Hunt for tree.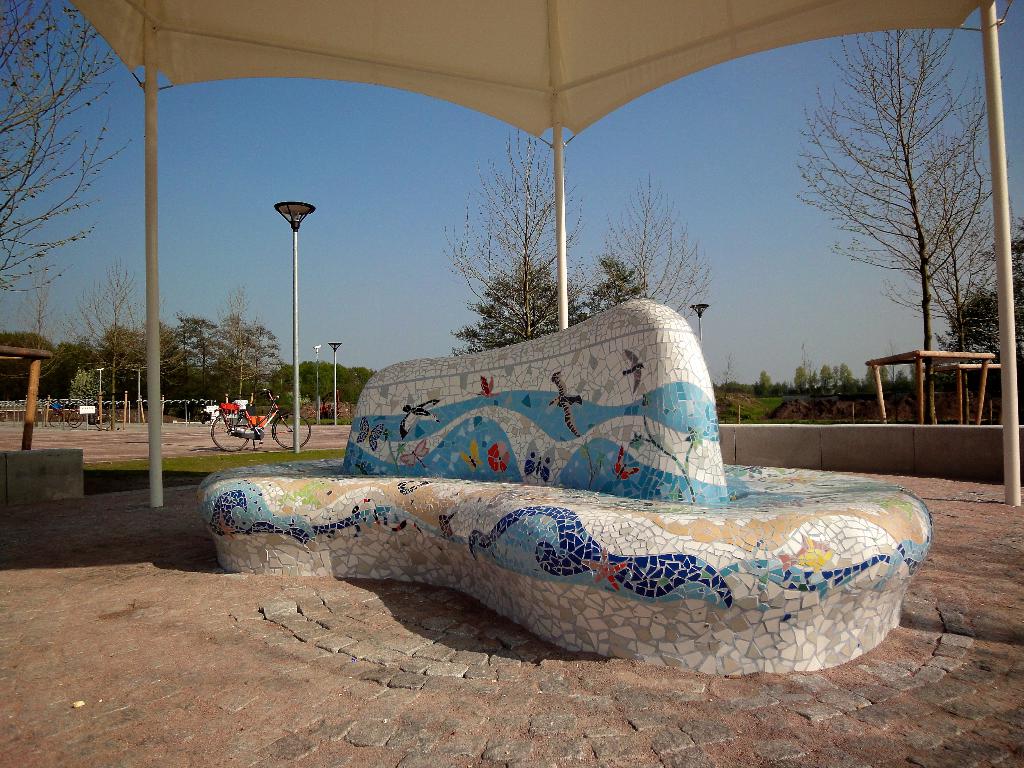
Hunted down at 65,257,134,422.
